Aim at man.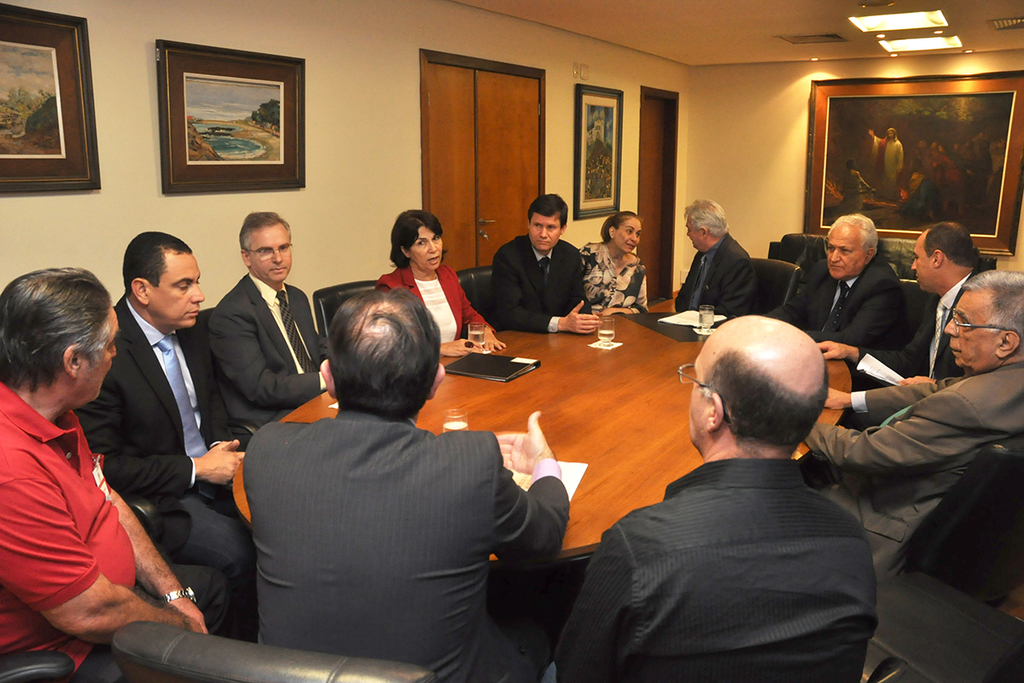
Aimed at <box>0,266,211,674</box>.
